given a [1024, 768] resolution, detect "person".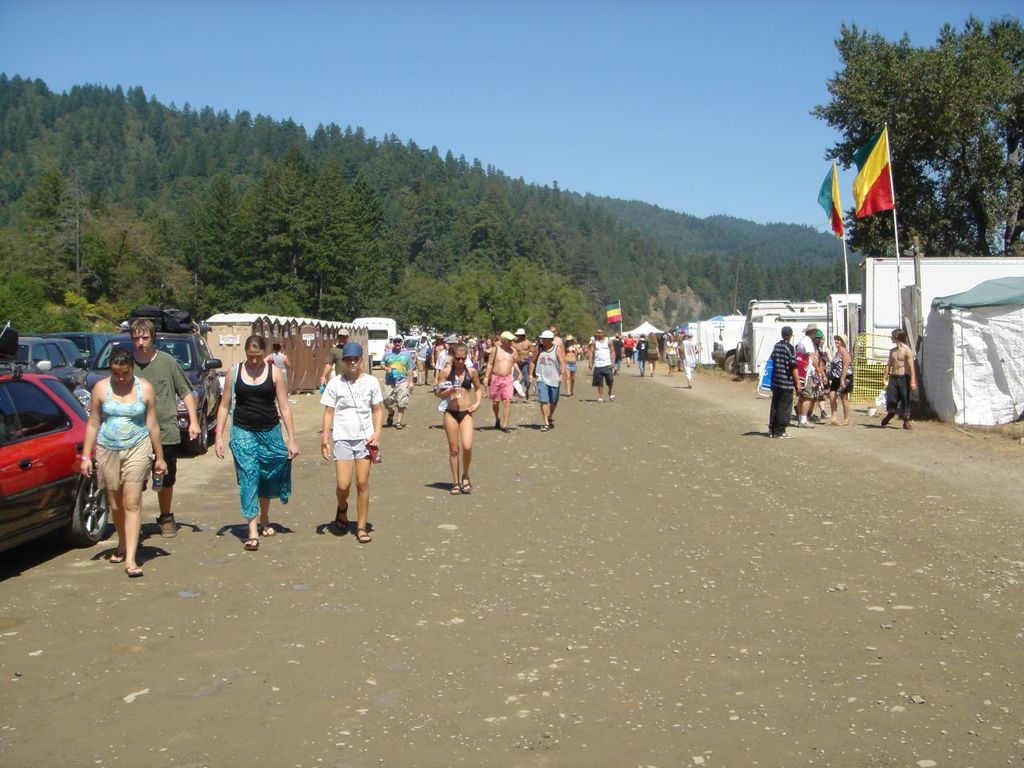
(x1=434, y1=350, x2=483, y2=491).
